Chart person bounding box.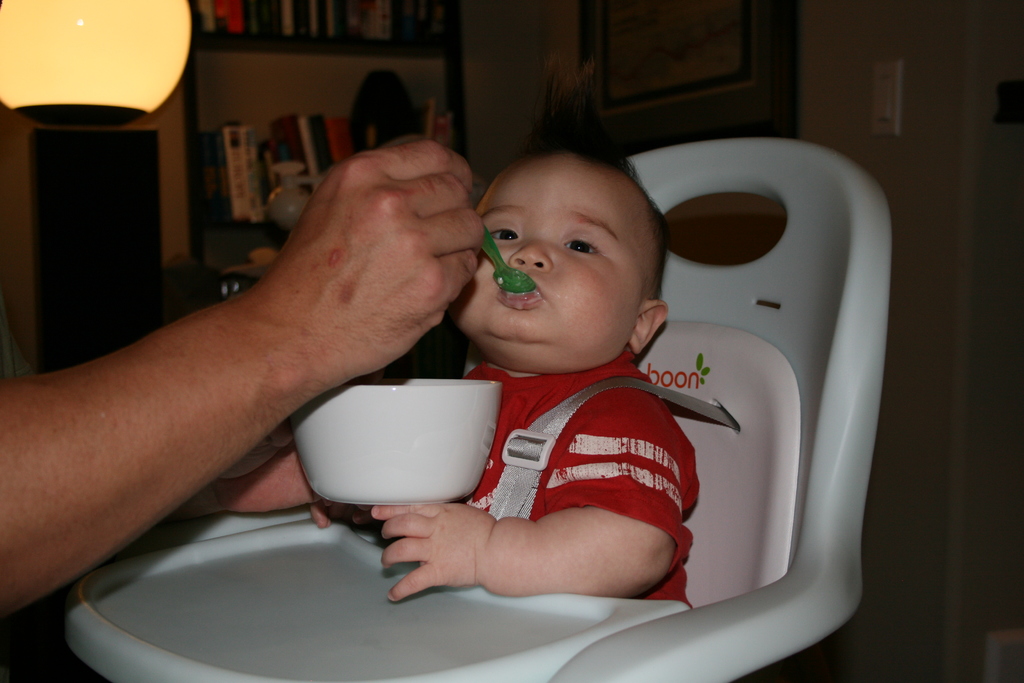
Charted: x1=310, y1=45, x2=698, y2=602.
